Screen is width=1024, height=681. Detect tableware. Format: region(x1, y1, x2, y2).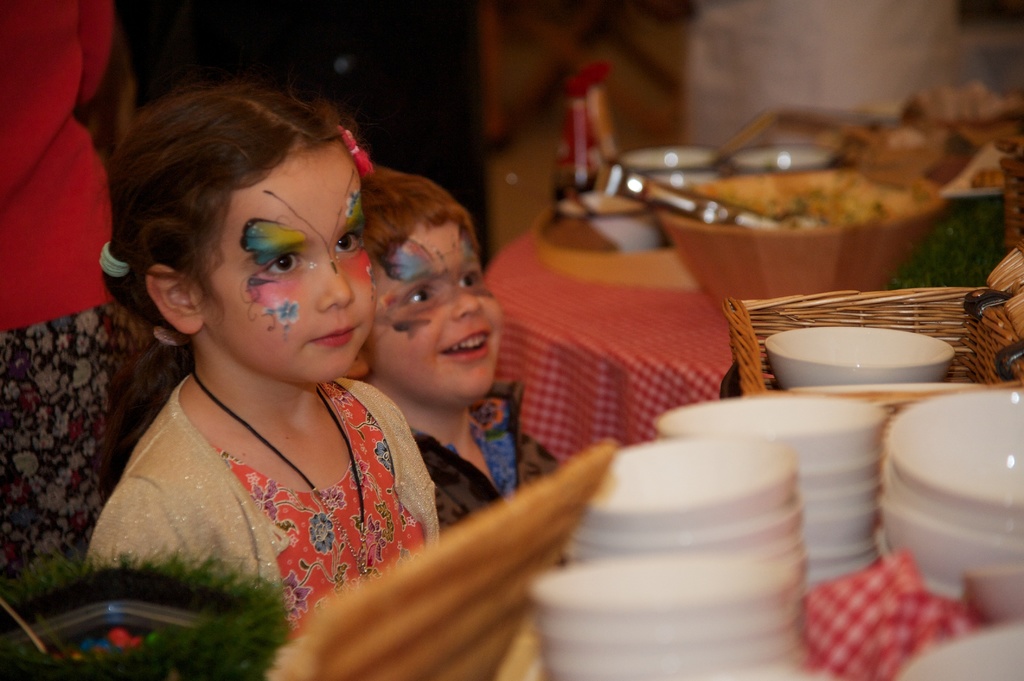
region(613, 145, 726, 171).
